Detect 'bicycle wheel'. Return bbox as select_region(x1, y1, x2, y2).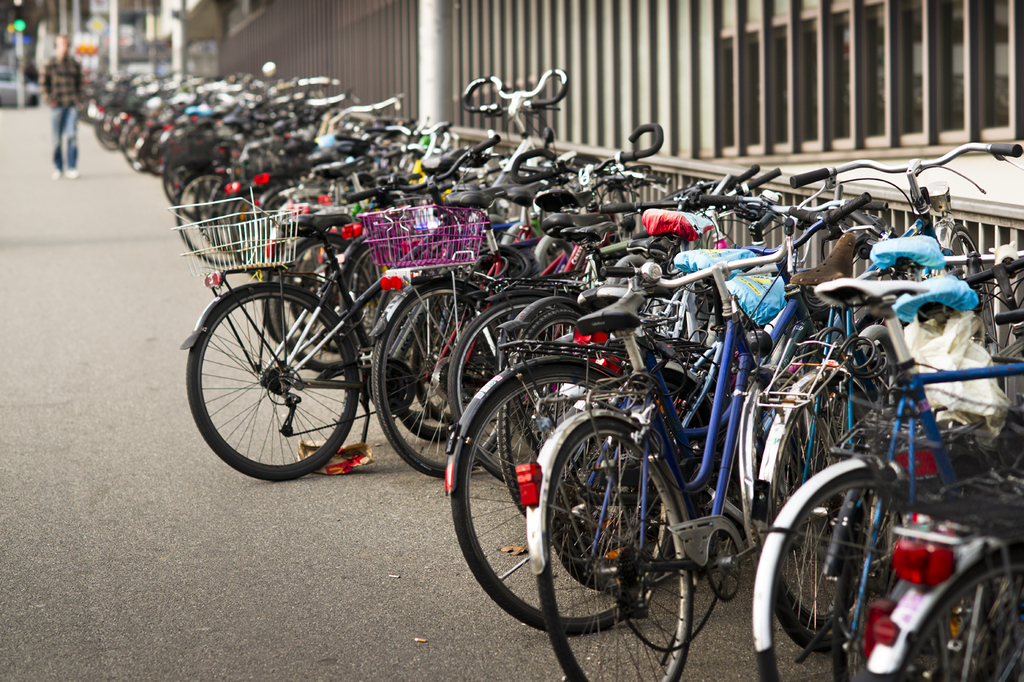
select_region(557, 411, 681, 681).
